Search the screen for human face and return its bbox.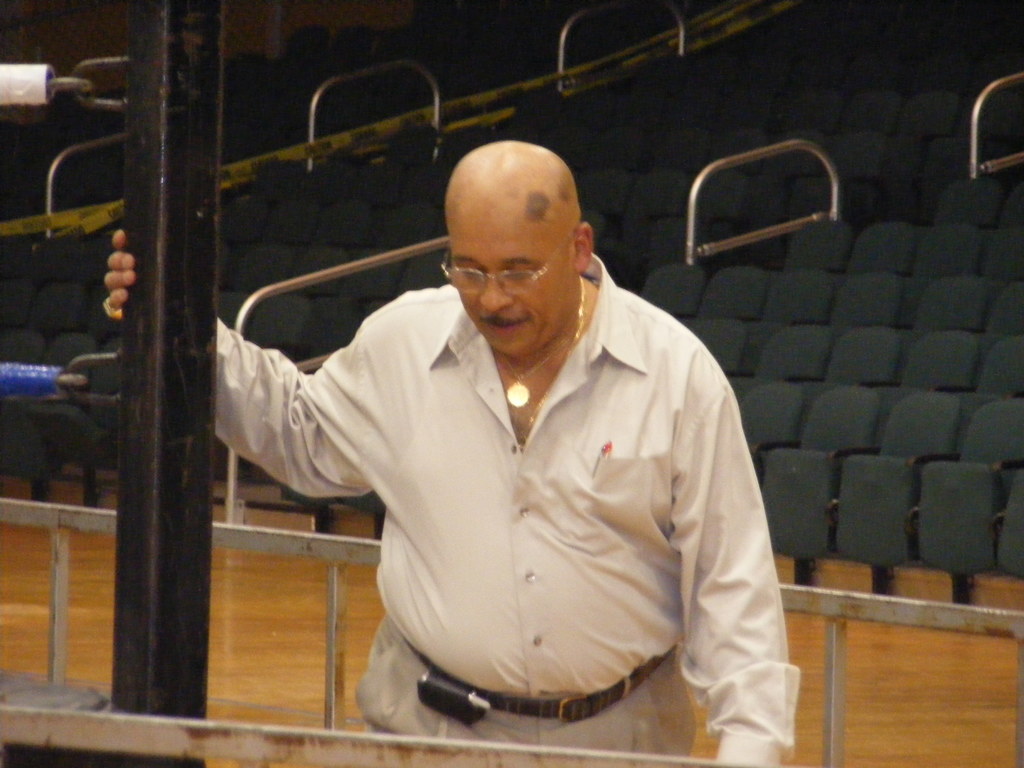
Found: {"x1": 444, "y1": 214, "x2": 577, "y2": 349}.
